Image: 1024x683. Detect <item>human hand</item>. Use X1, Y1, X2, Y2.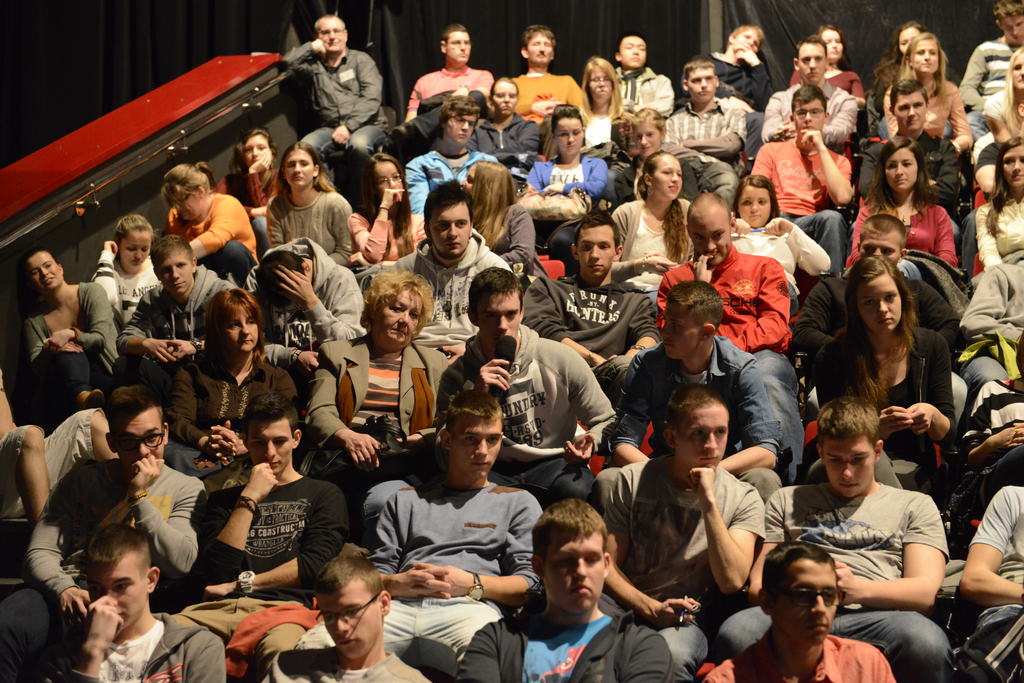
203, 420, 238, 466.
